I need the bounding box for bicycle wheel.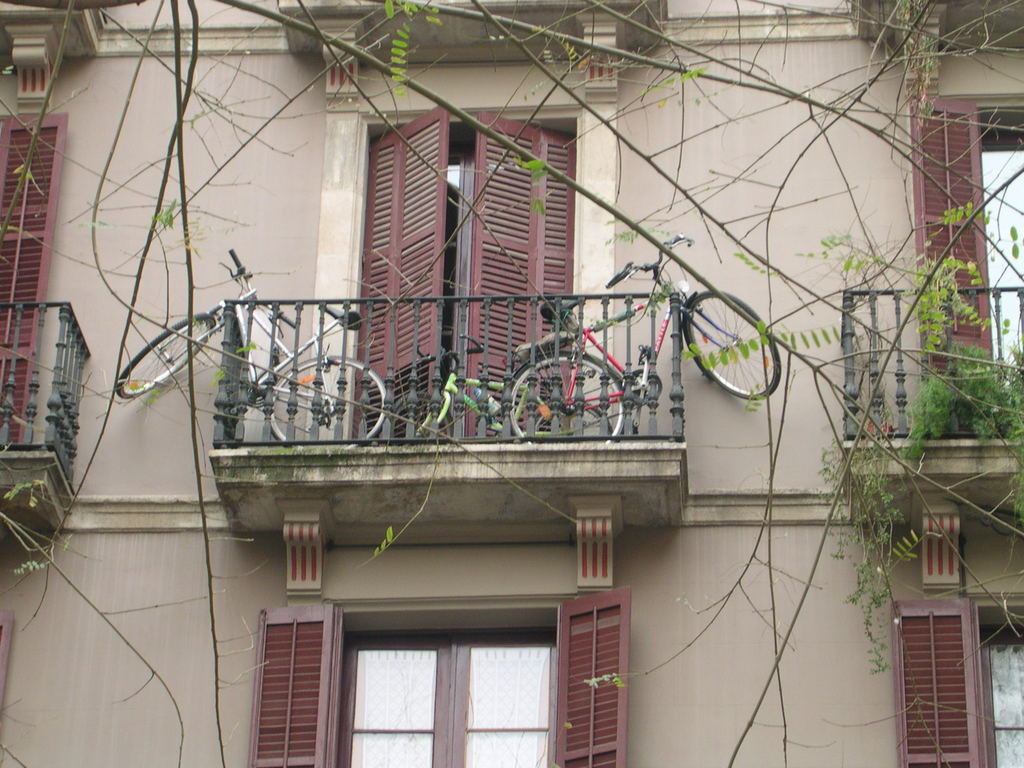
Here it is: pyautogui.locateOnScreen(684, 283, 788, 404).
